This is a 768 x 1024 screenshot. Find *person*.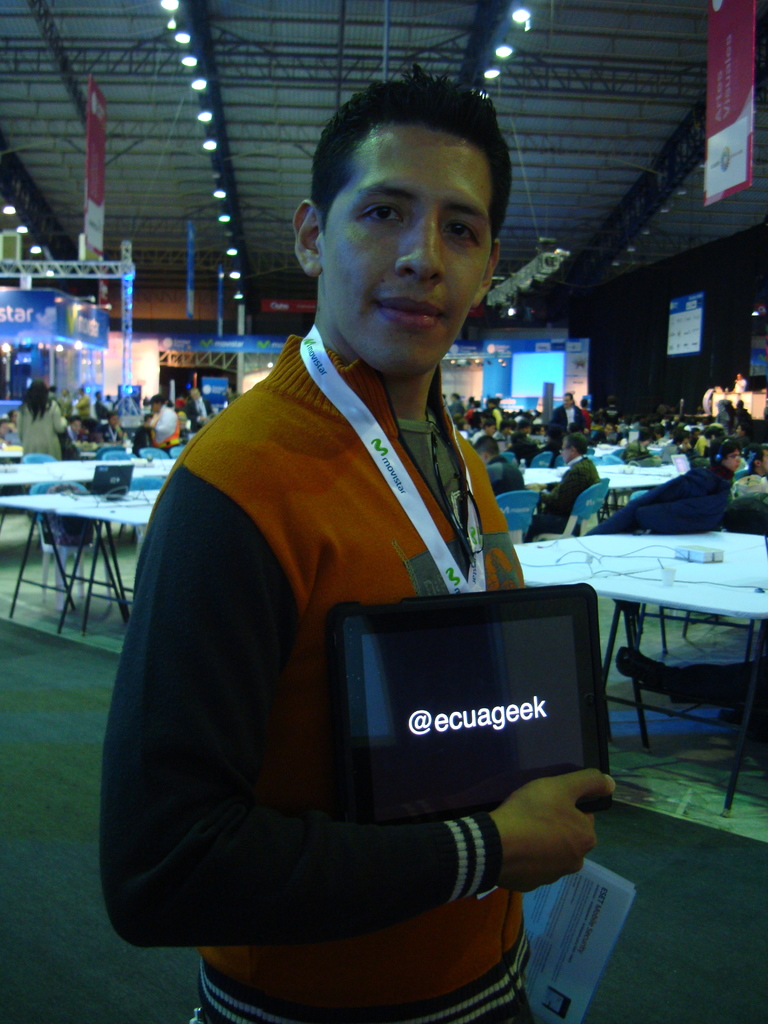
Bounding box: pyautogui.locateOnScreen(107, 106, 598, 1023).
